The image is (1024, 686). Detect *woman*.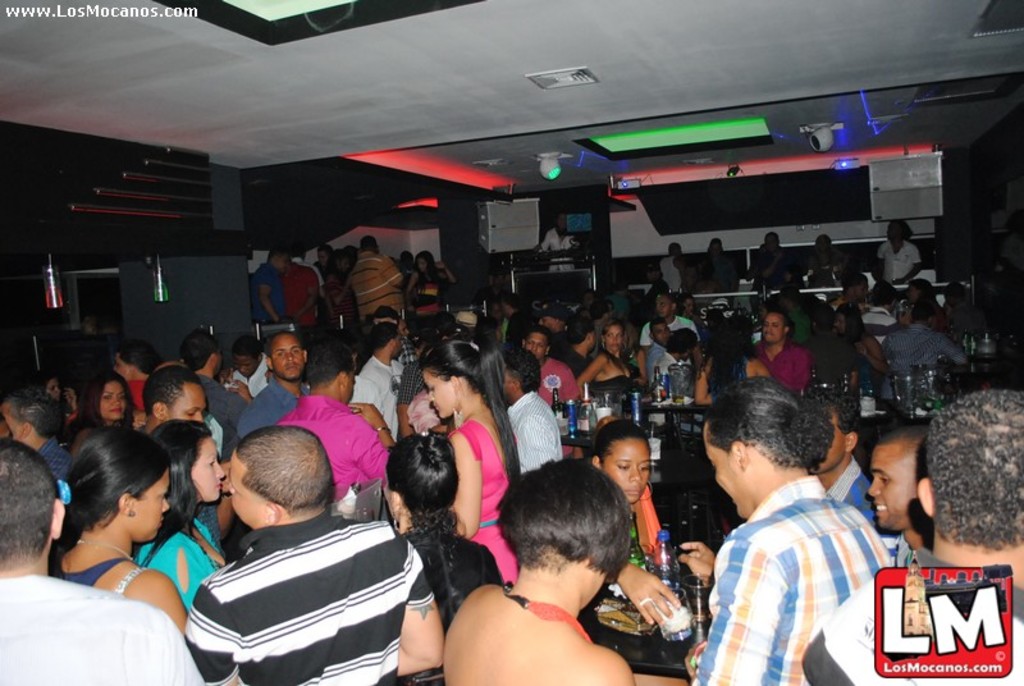
Detection: x1=419 y1=334 x2=522 y2=582.
